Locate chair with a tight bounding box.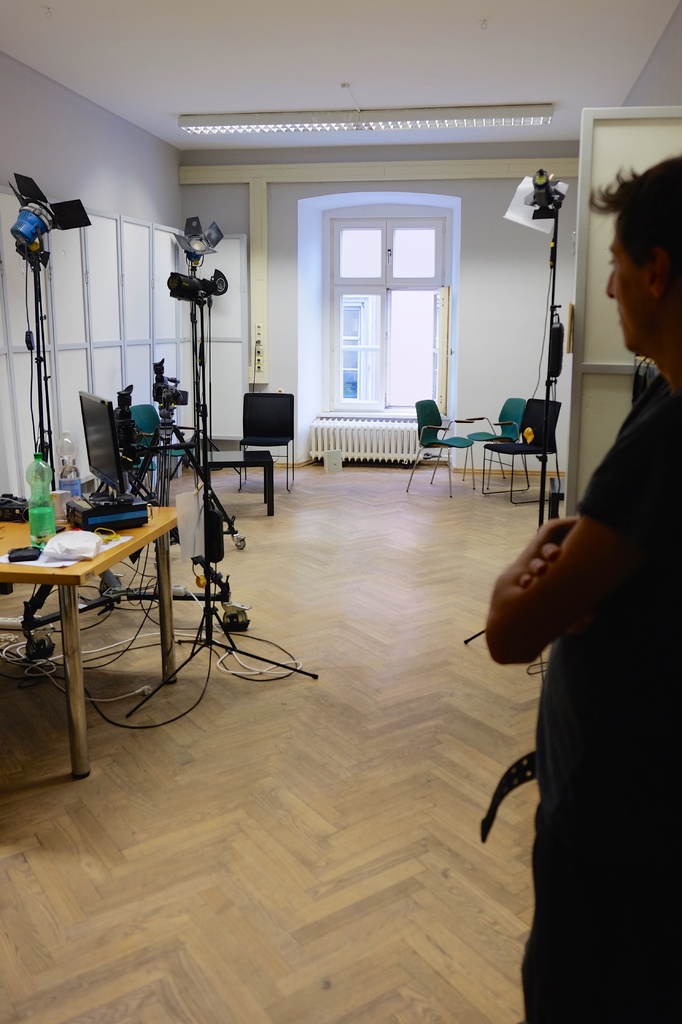
x1=402 y1=399 x2=477 y2=501.
